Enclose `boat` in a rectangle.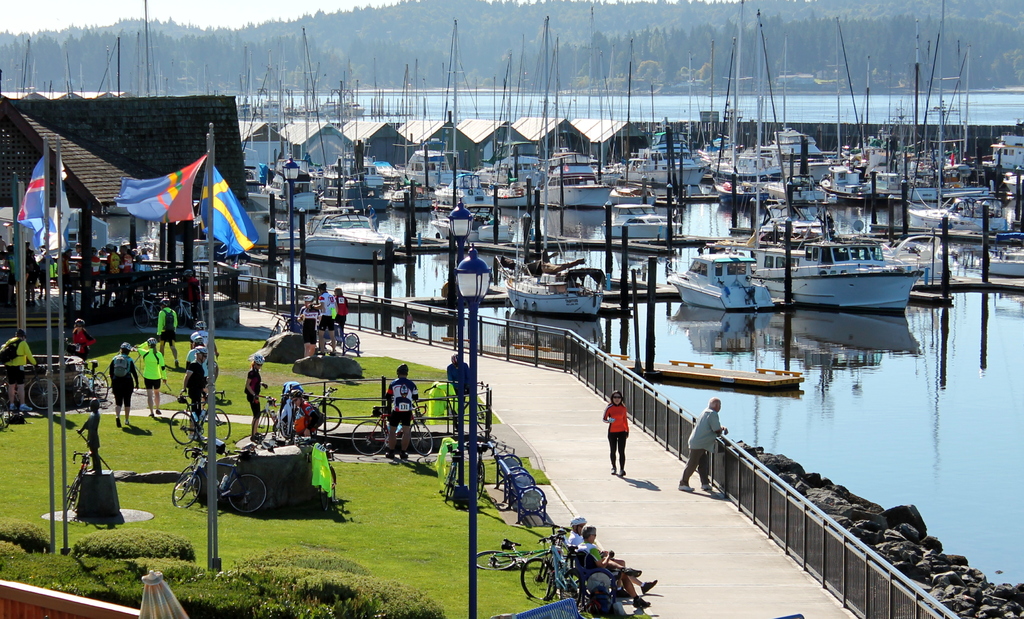
locate(275, 210, 400, 259).
